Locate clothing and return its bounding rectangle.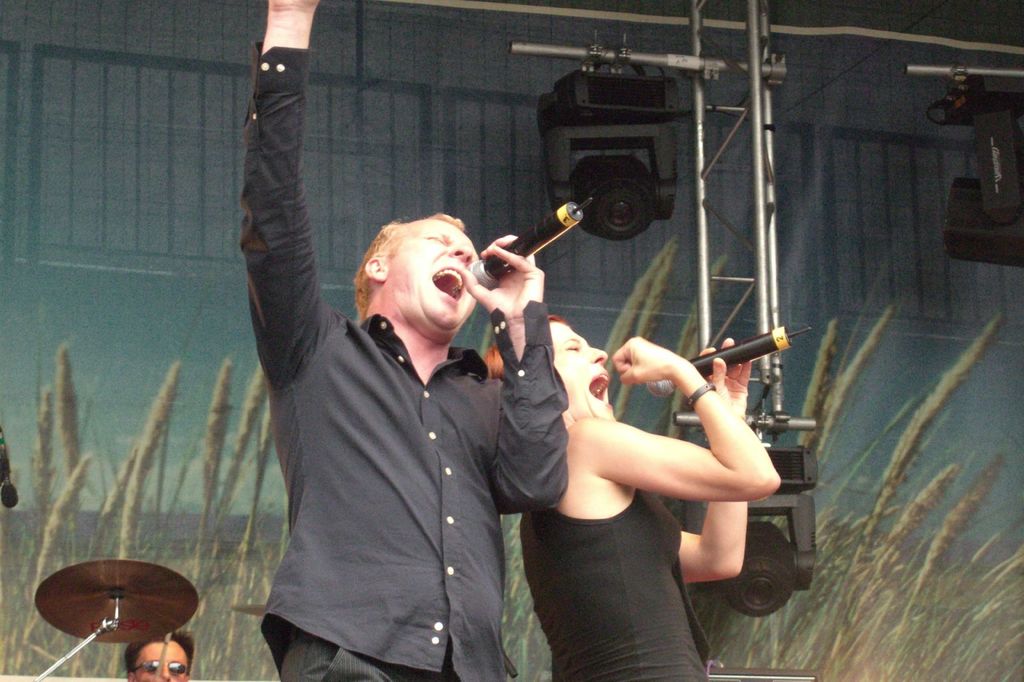
[216,138,491,670].
